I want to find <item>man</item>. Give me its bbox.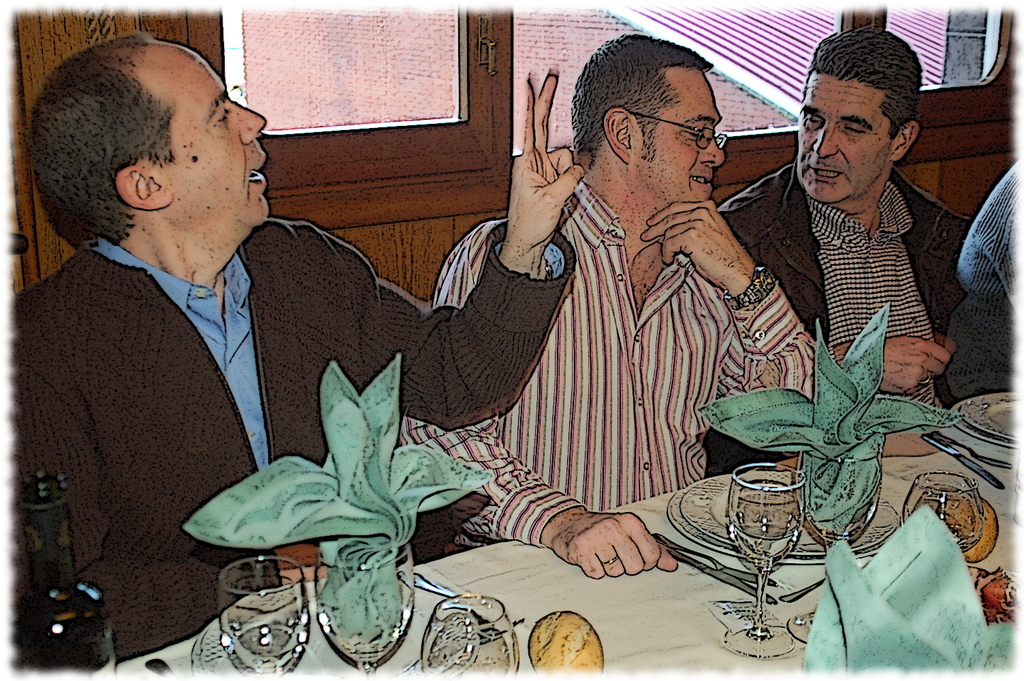
bbox=(709, 26, 976, 477).
